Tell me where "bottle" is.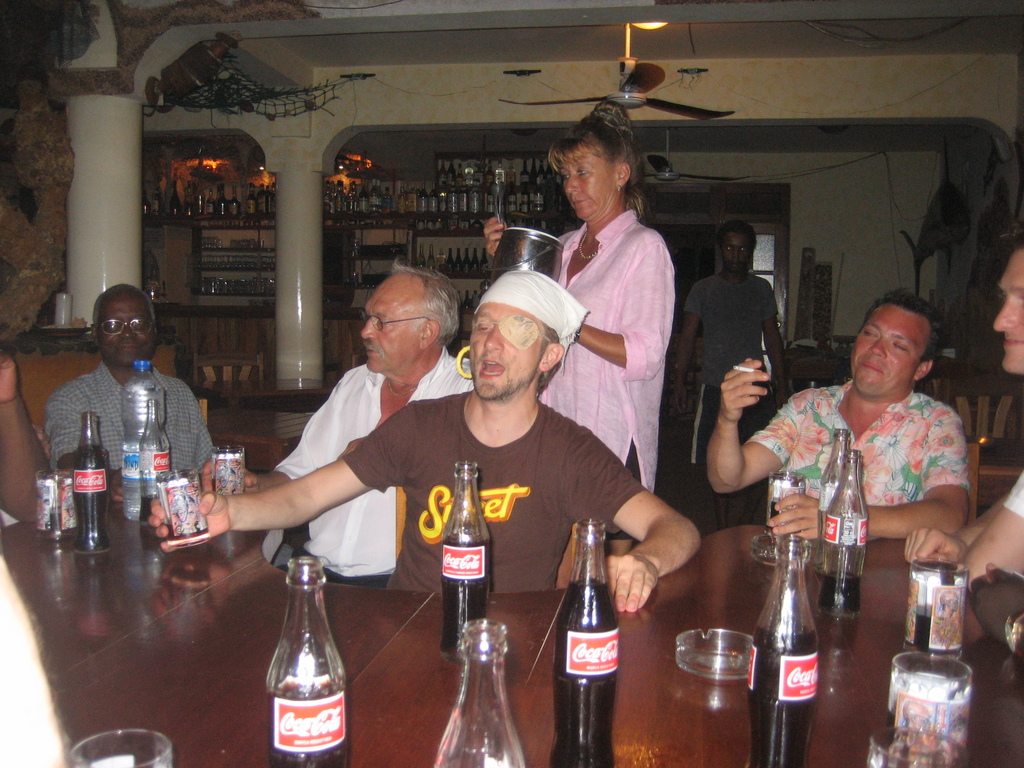
"bottle" is at bbox(442, 460, 493, 664).
